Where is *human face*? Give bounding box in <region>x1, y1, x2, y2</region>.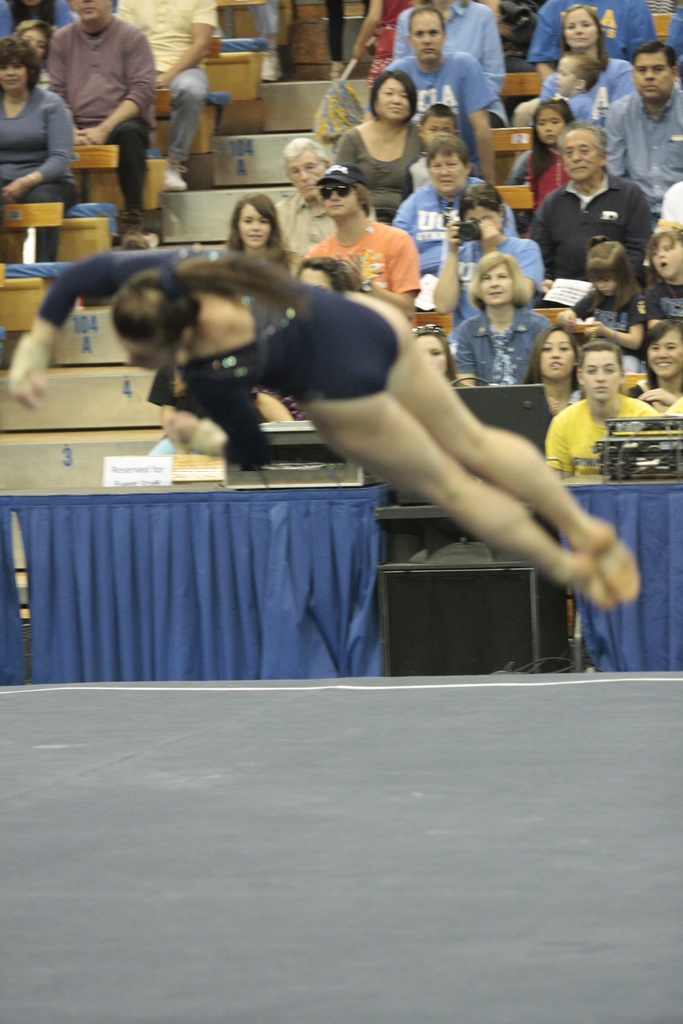
<region>483, 264, 511, 308</region>.
